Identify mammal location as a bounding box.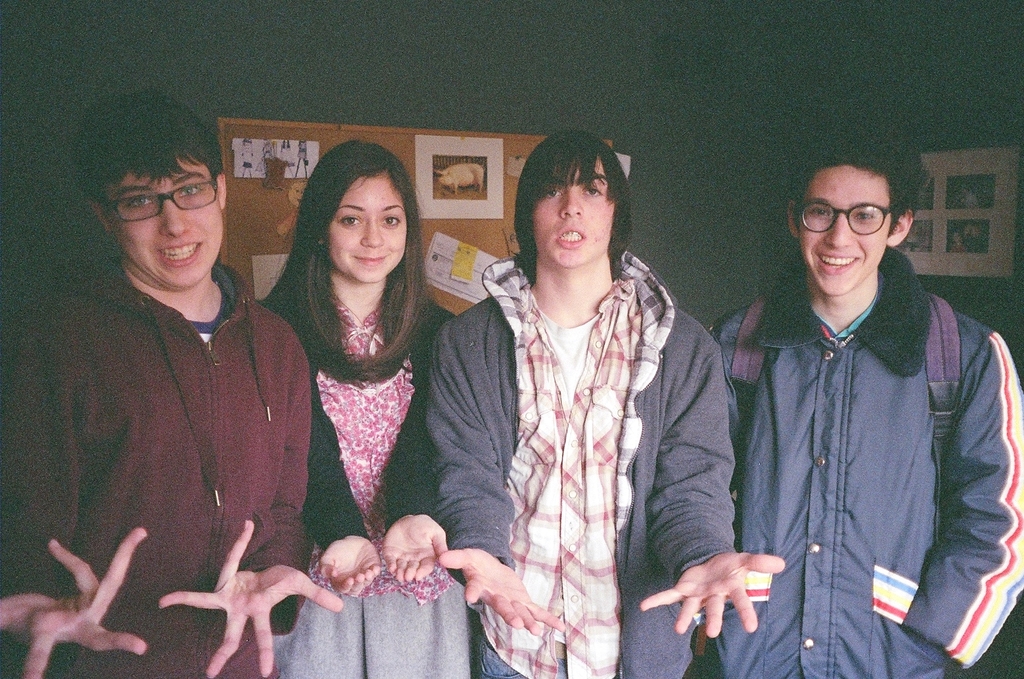
left=0, top=88, right=341, bottom=678.
